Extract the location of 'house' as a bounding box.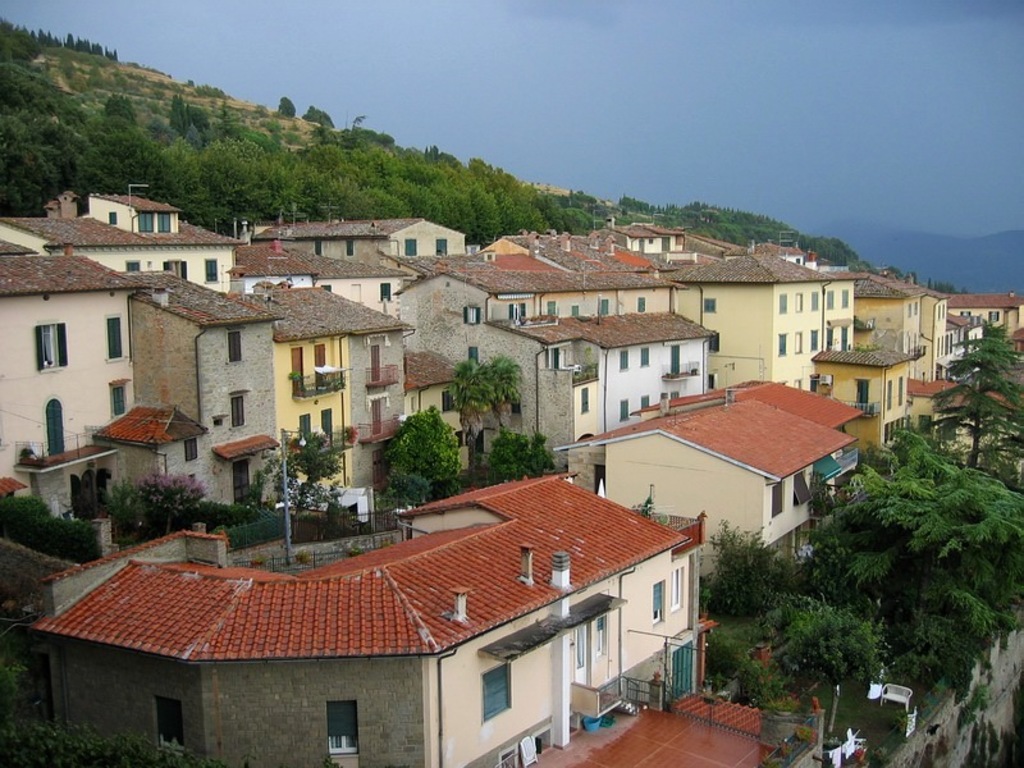
BBox(596, 315, 713, 410).
